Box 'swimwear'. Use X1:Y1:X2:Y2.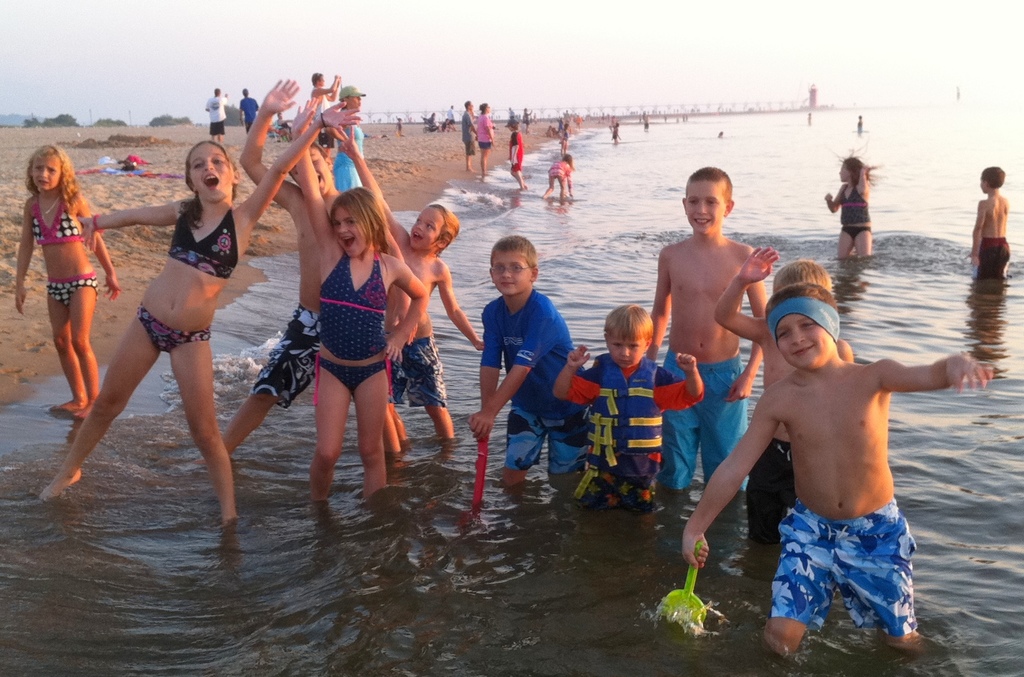
764:496:918:635.
